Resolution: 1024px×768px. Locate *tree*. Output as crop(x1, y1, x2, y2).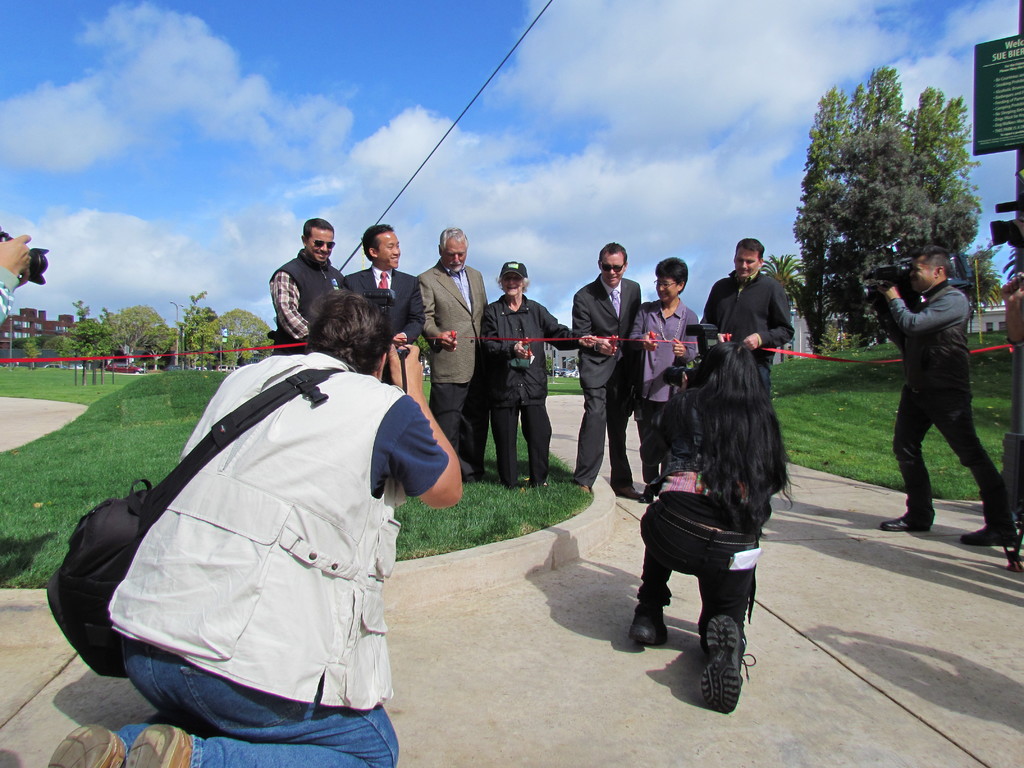
crop(957, 249, 1004, 303).
